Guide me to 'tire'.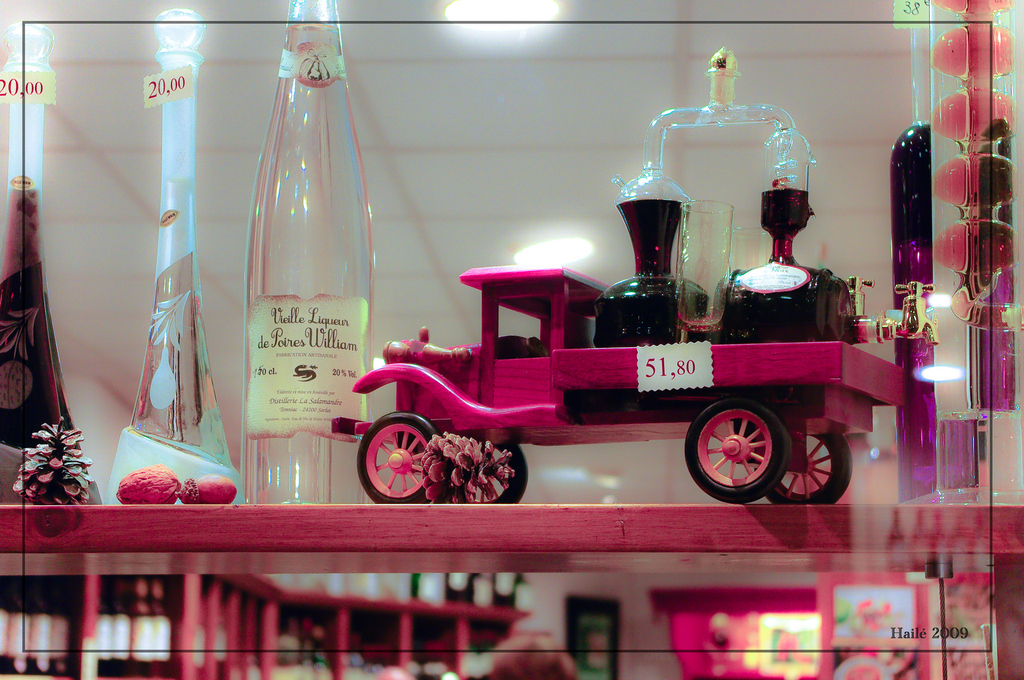
Guidance: left=358, top=413, right=433, bottom=502.
